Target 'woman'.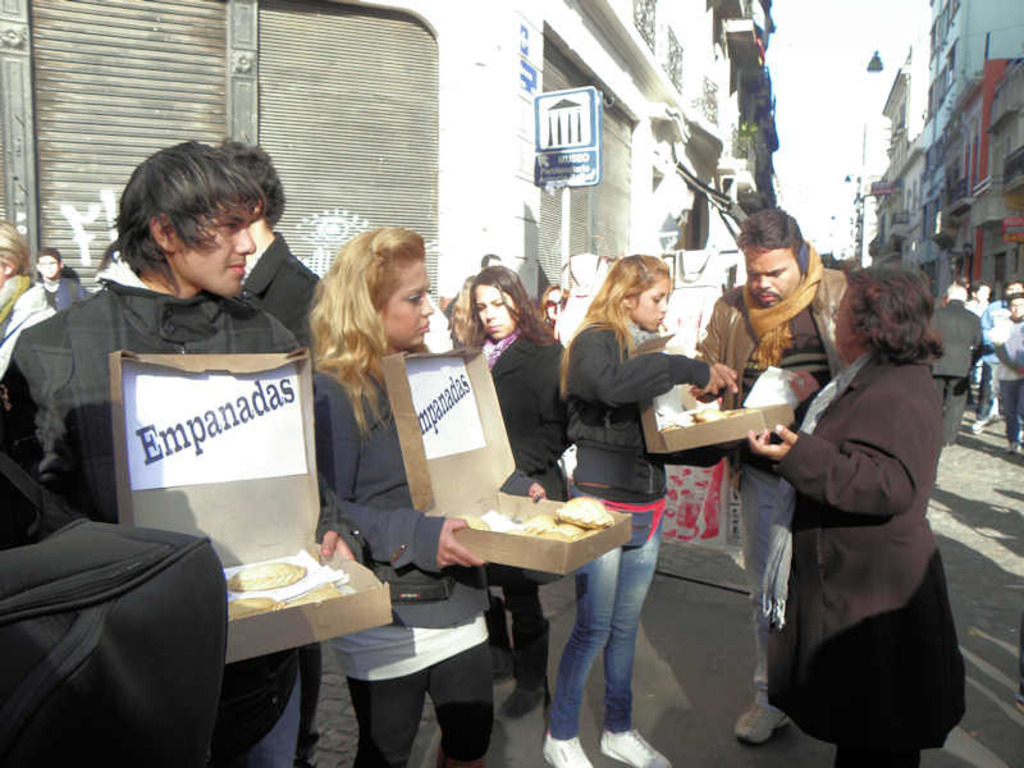
Target region: [442,271,586,712].
